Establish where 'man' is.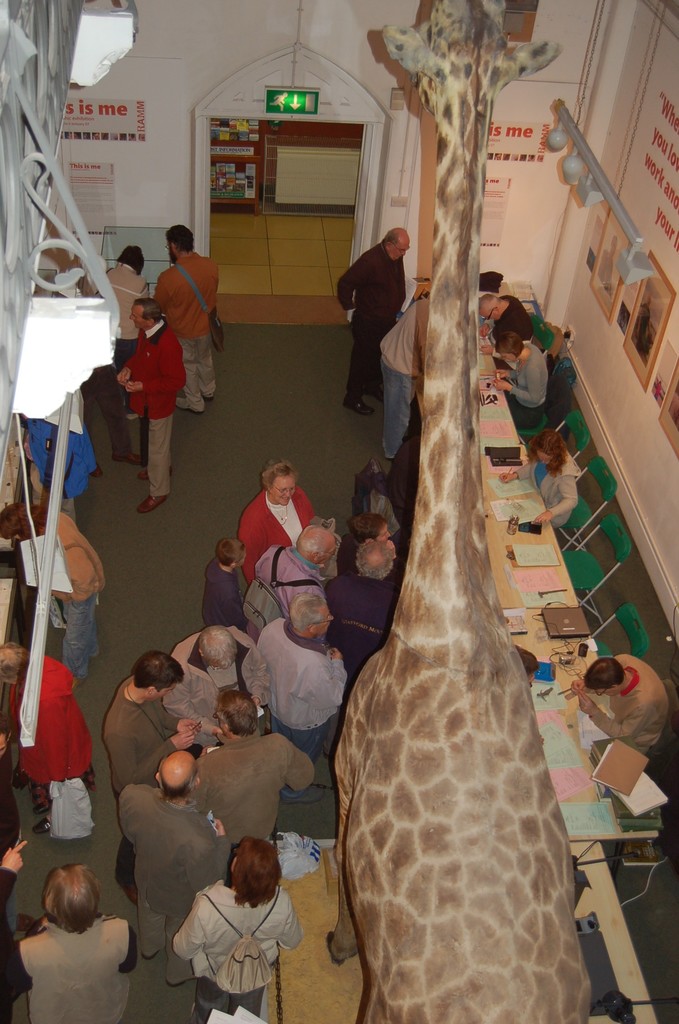
Established at rect(327, 536, 402, 679).
